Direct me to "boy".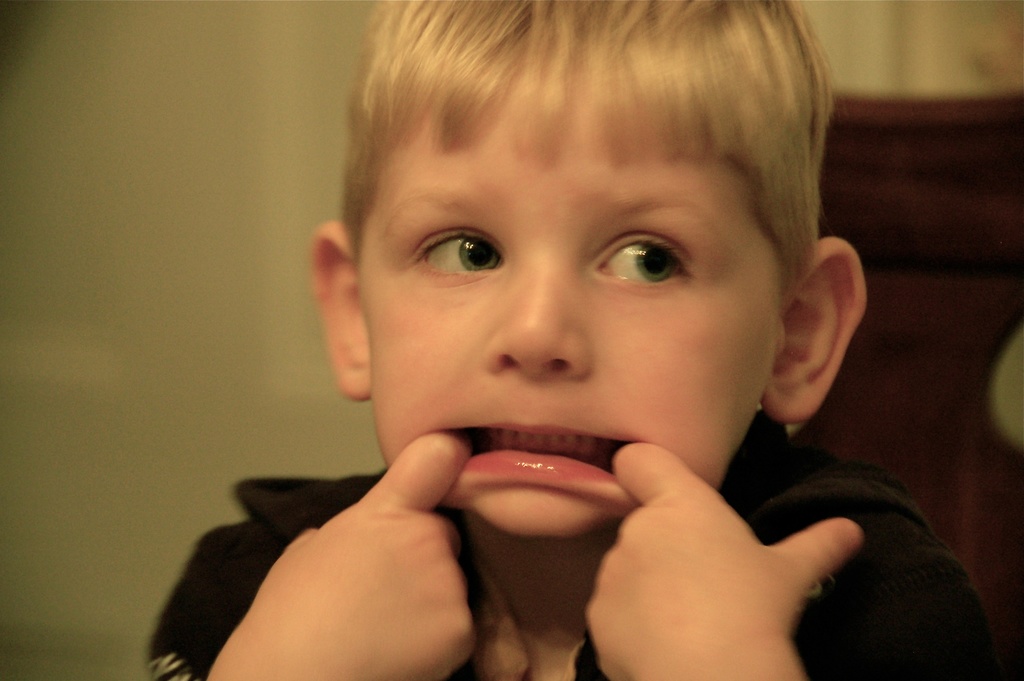
Direction: <region>242, 6, 975, 677</region>.
